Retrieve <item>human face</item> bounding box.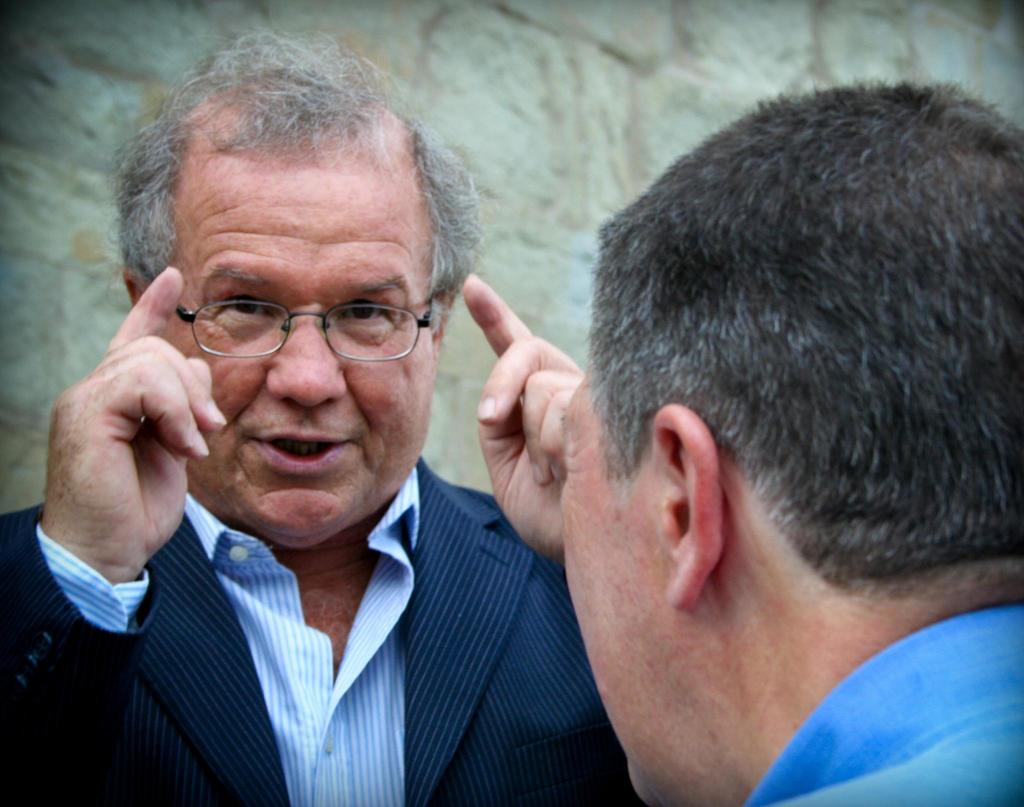
Bounding box: box=[566, 348, 694, 806].
